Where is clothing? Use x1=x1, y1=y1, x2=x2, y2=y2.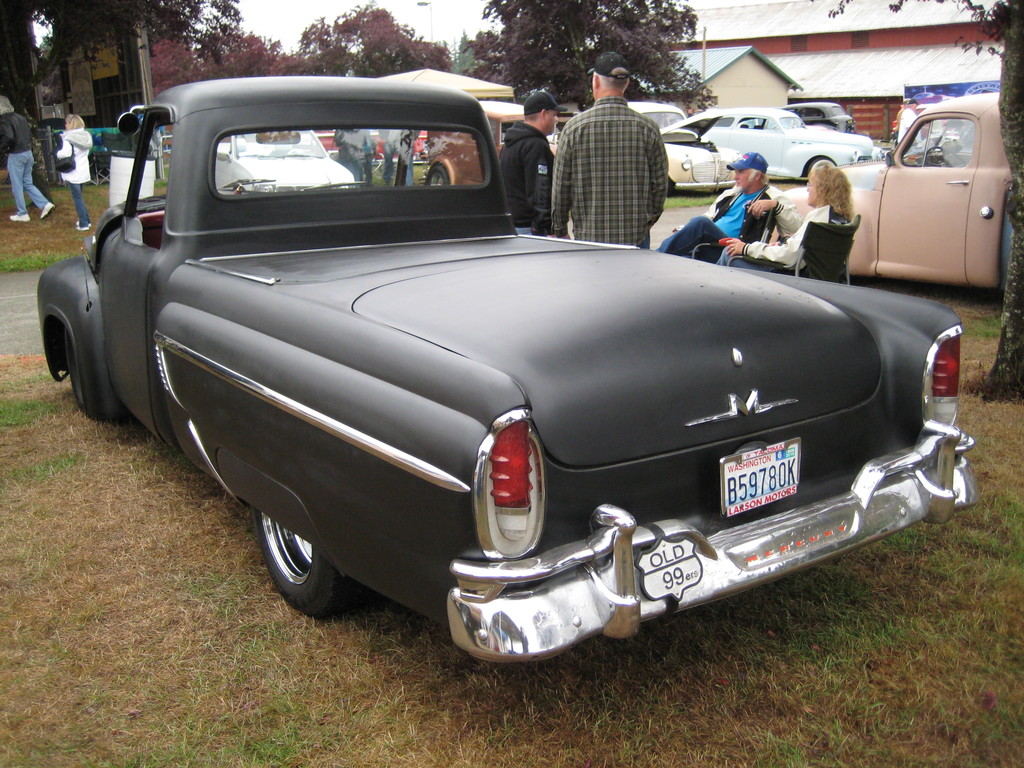
x1=342, y1=124, x2=378, y2=180.
